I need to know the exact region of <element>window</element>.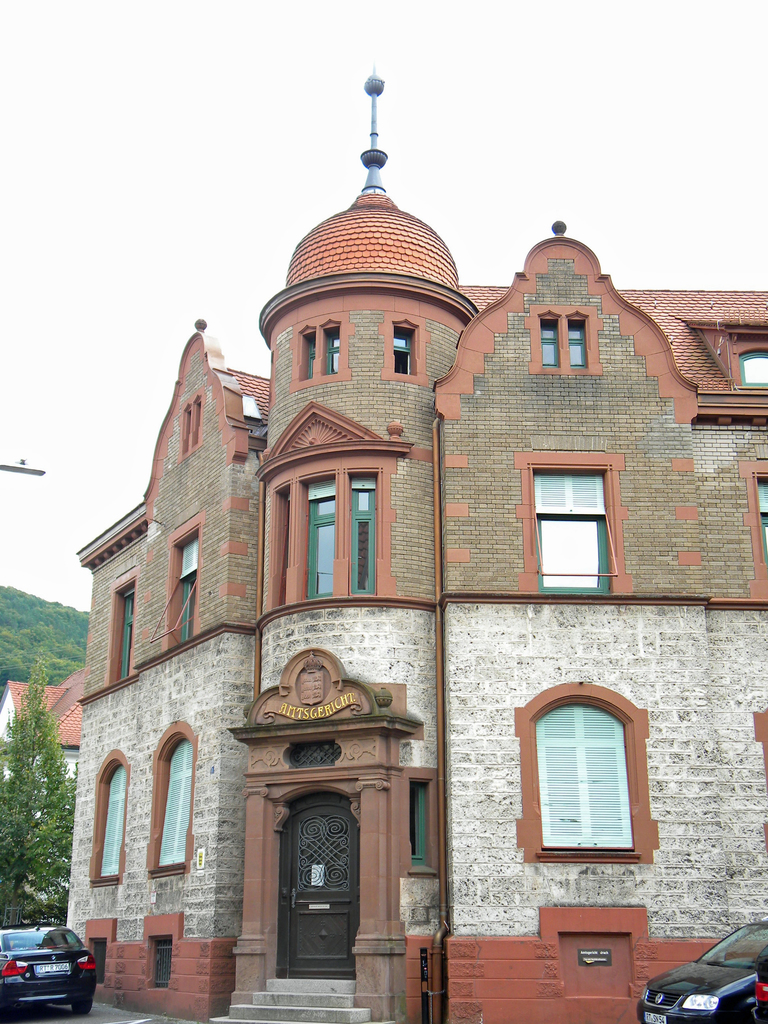
Region: Rect(122, 596, 134, 675).
